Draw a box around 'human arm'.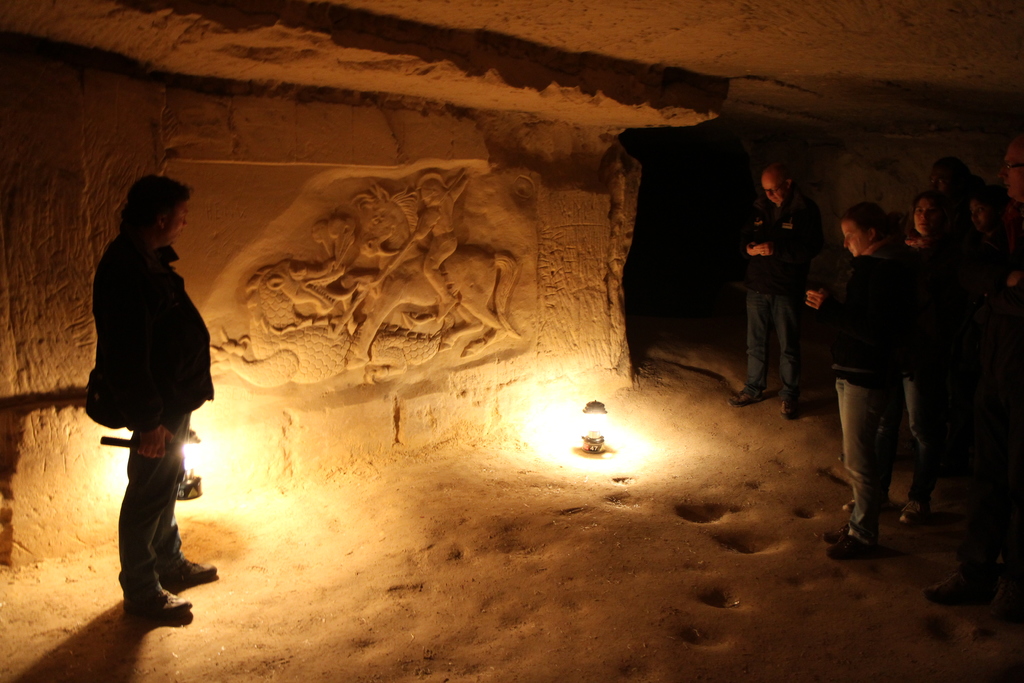
bbox(743, 213, 773, 259).
